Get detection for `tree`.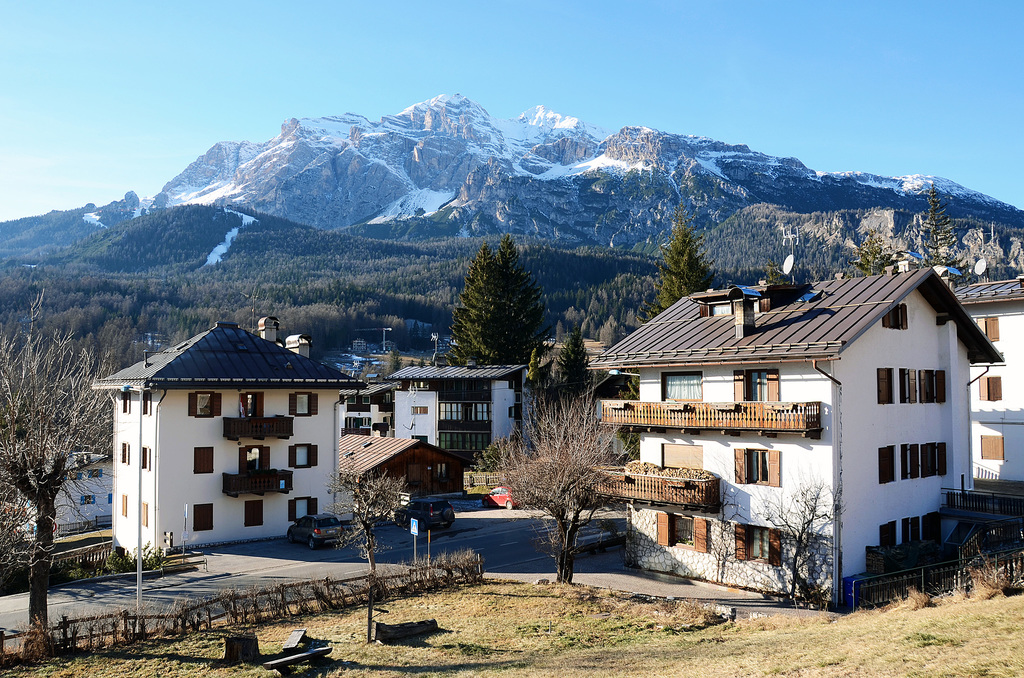
Detection: pyautogui.locateOnScreen(441, 230, 547, 374).
